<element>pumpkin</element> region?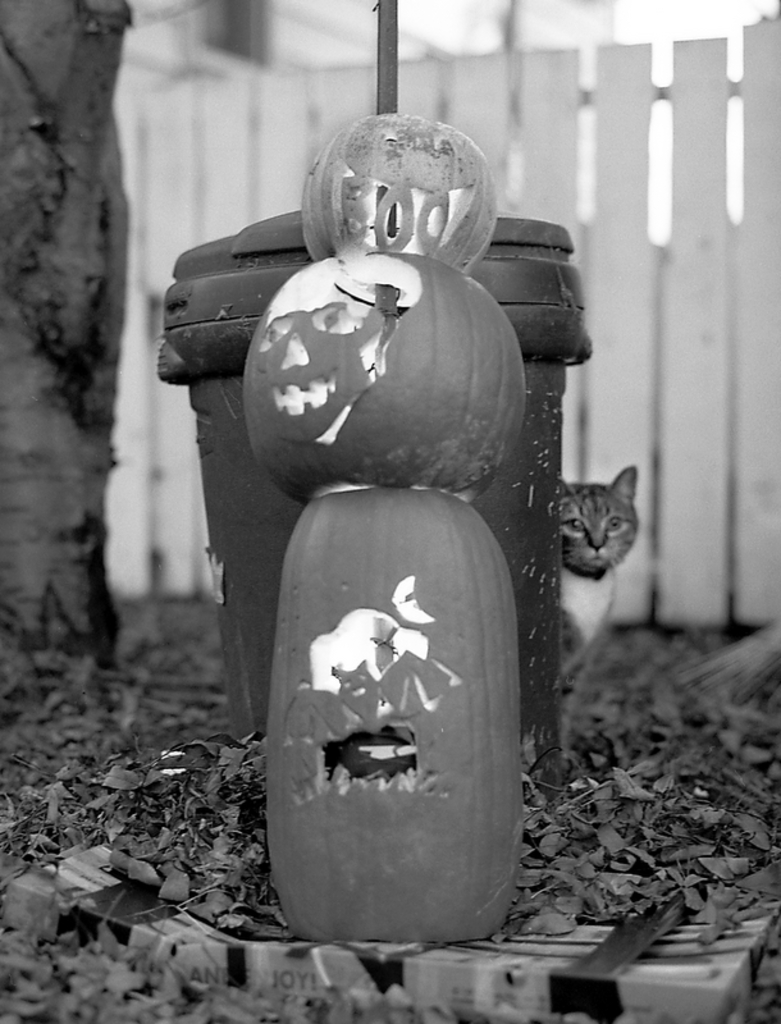
box(297, 111, 499, 276)
